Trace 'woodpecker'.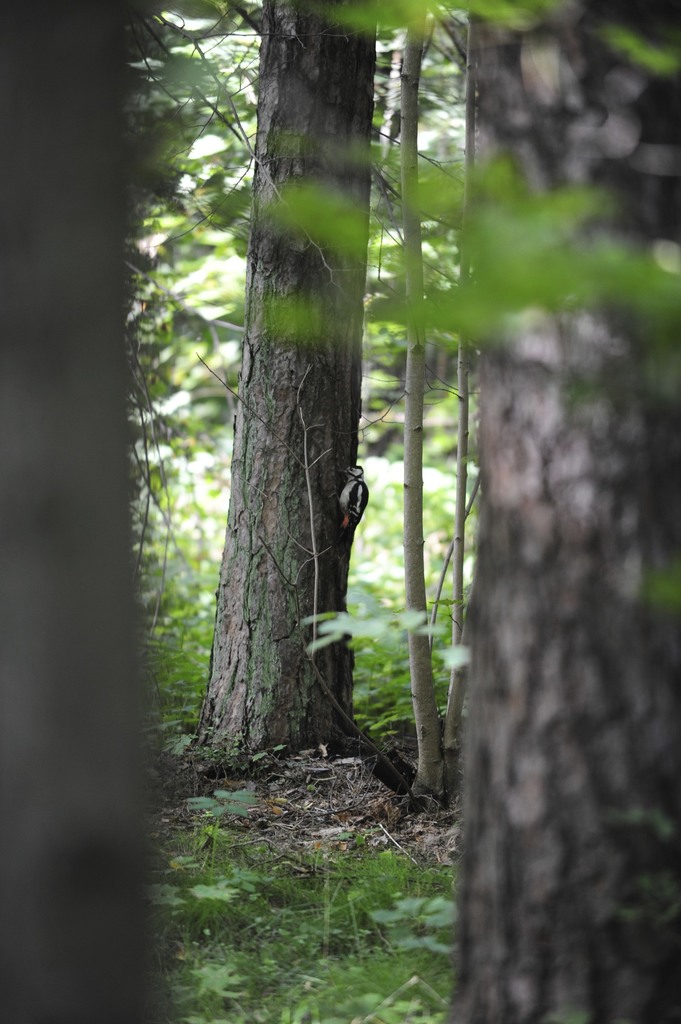
Traced to (x1=336, y1=460, x2=369, y2=538).
